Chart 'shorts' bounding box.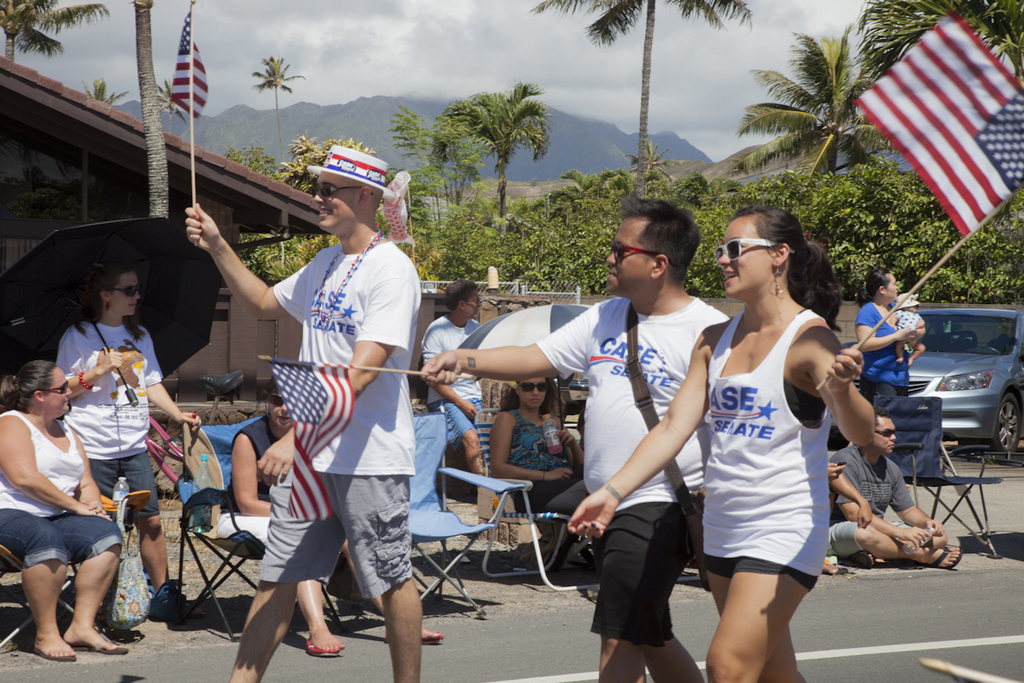
Charted: 256, 473, 407, 599.
